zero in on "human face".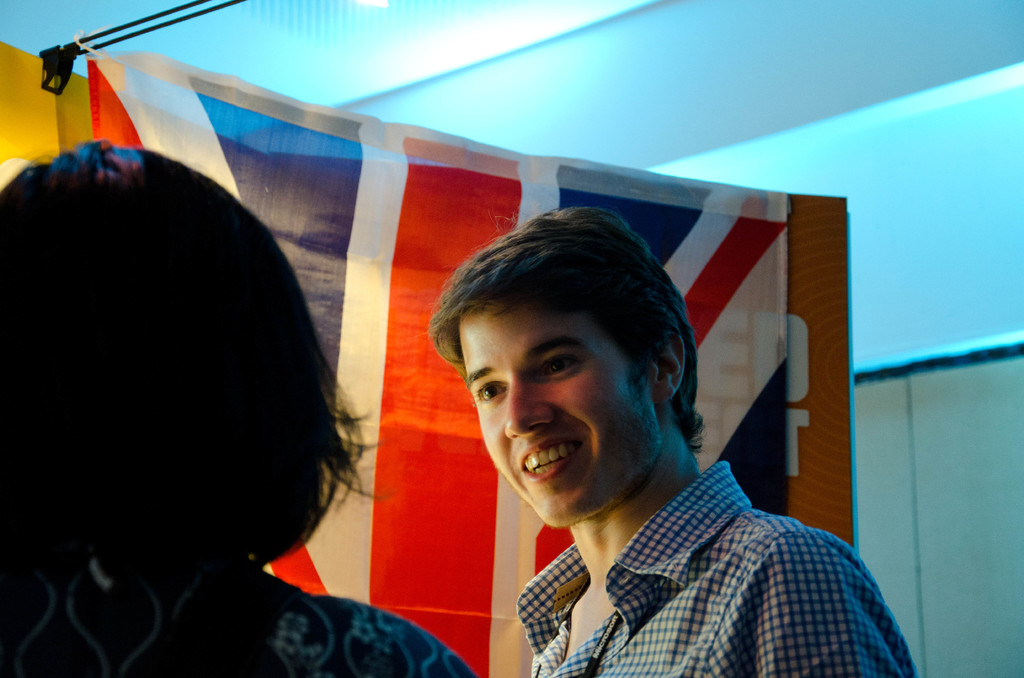
Zeroed in: [450,273,661,531].
